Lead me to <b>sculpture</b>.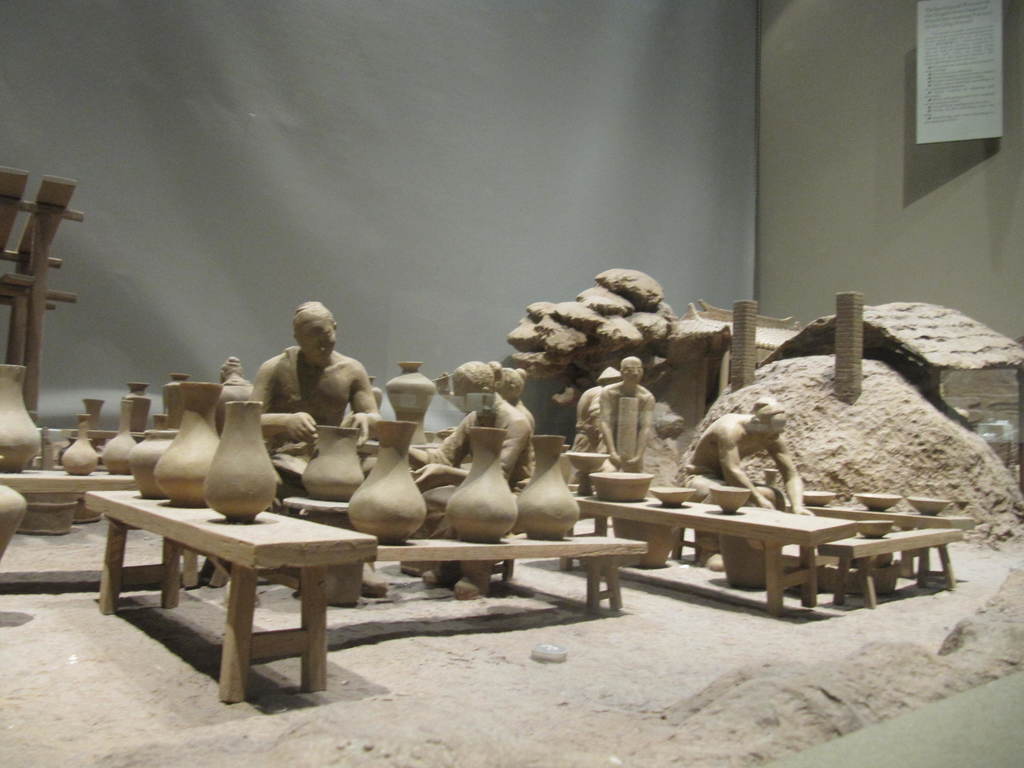
Lead to <box>489,359,550,487</box>.
